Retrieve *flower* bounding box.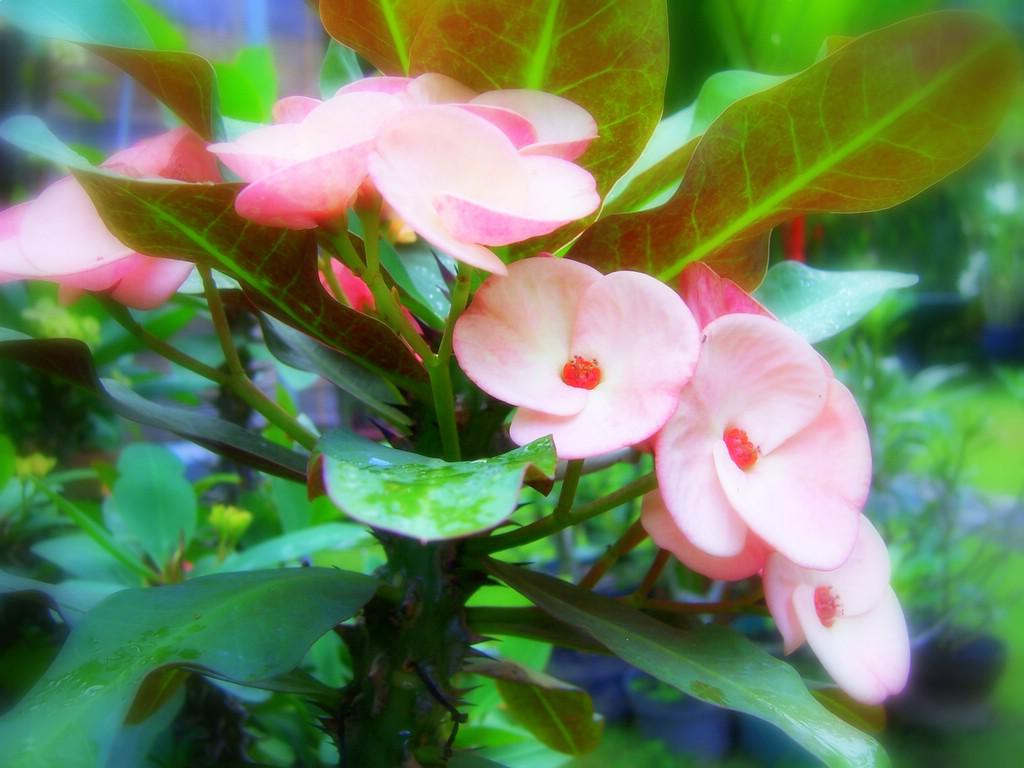
Bounding box: bbox=[313, 256, 432, 368].
